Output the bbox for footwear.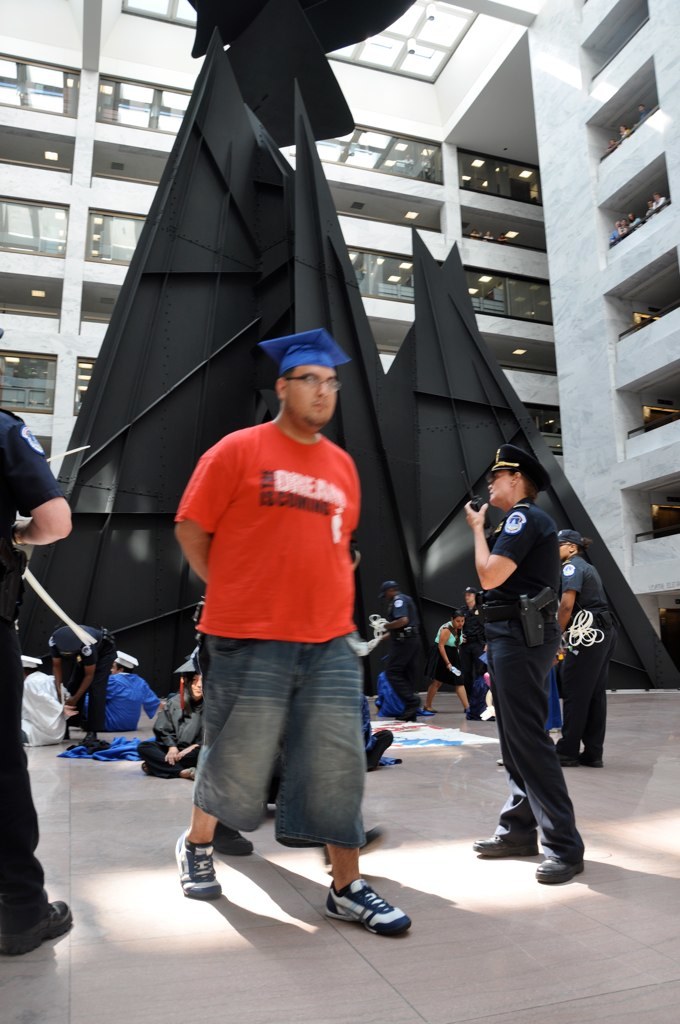
0,902,72,955.
